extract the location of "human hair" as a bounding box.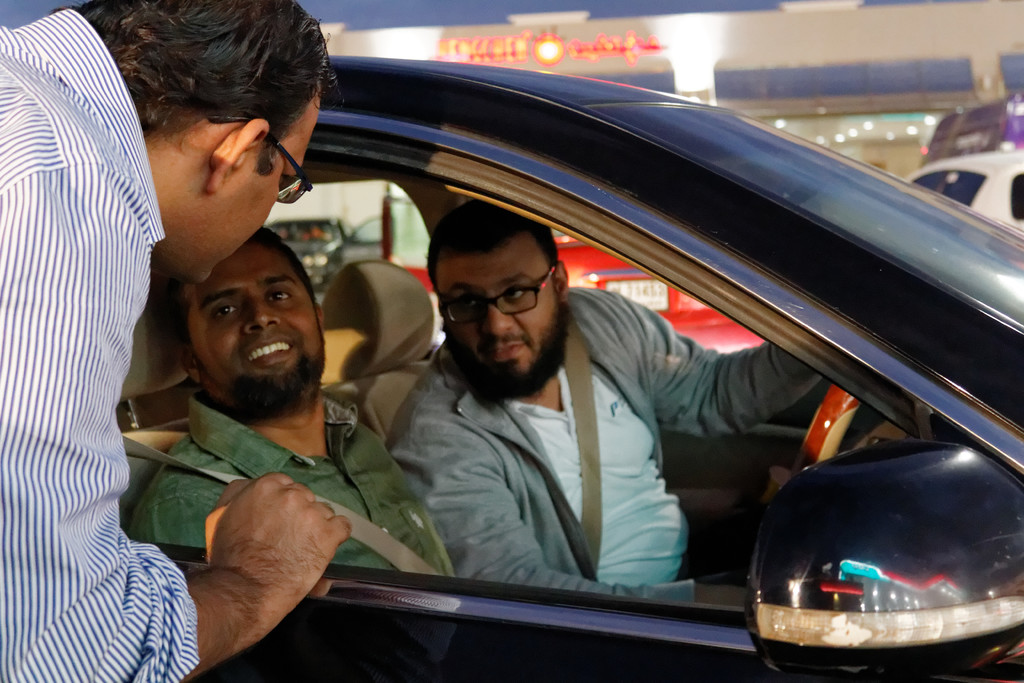
[420,199,565,267].
